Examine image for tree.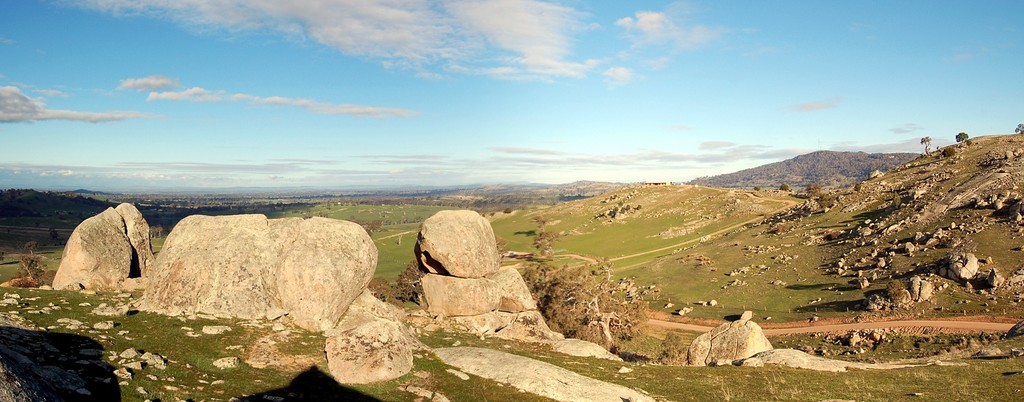
Examination result: [954, 131, 968, 141].
